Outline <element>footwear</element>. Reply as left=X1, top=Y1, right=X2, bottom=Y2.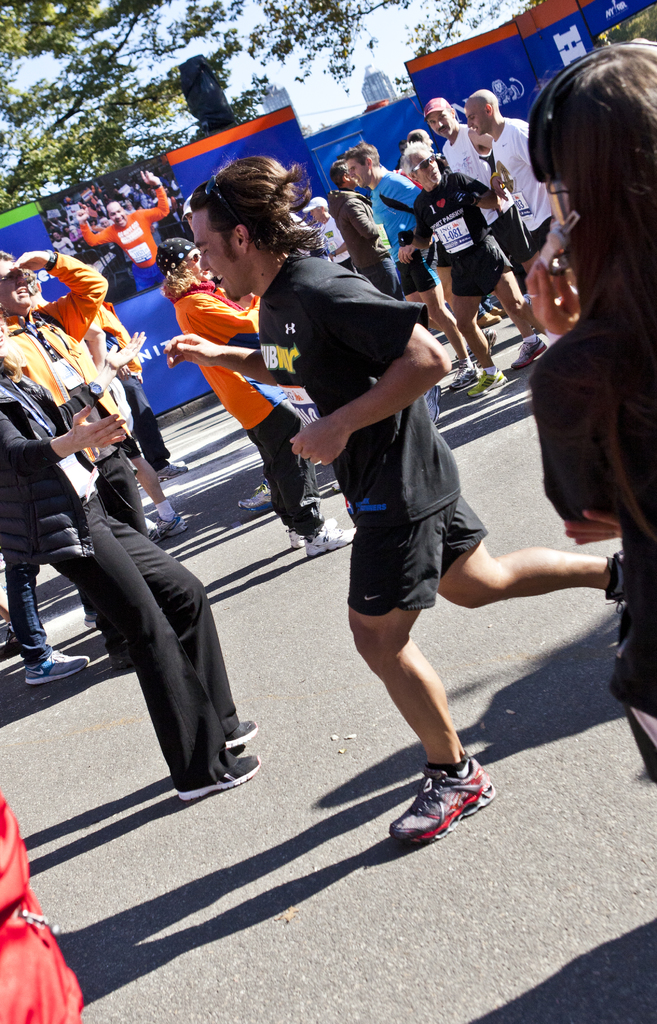
left=331, top=480, right=338, bottom=490.
